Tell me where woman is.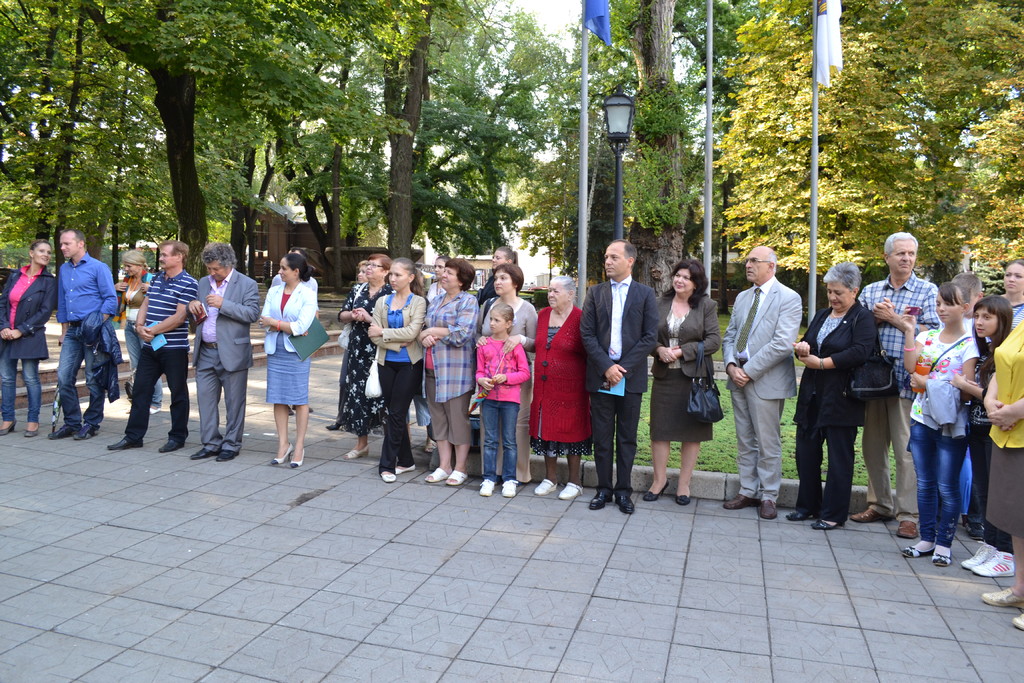
woman is at pyautogui.locateOnScreen(660, 281, 730, 506).
